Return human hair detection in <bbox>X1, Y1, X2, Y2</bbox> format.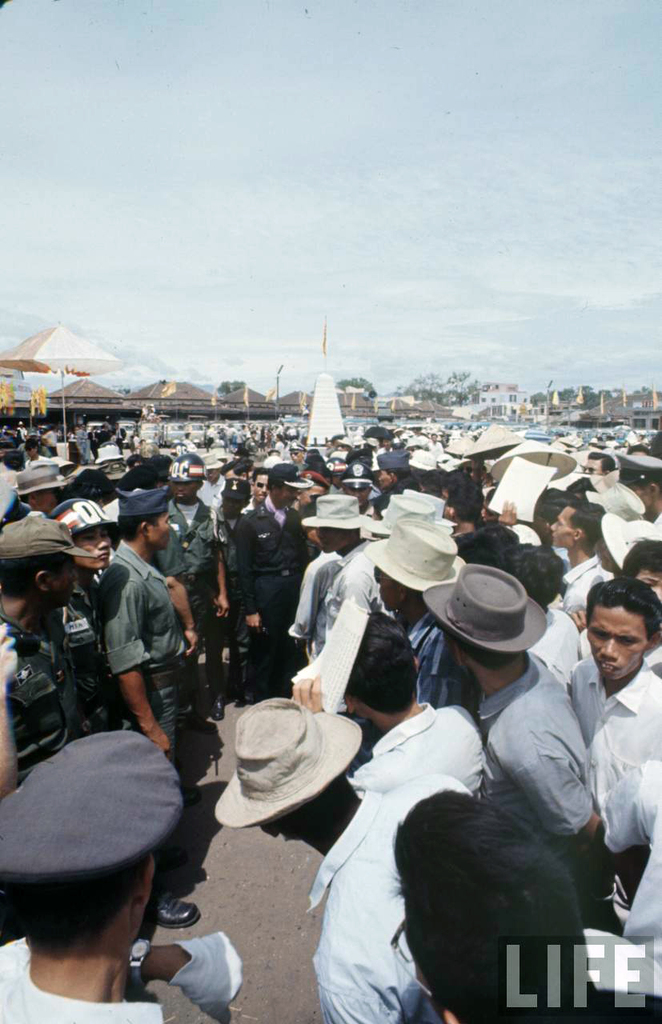
<bbox>5, 450, 26, 470</bbox>.
